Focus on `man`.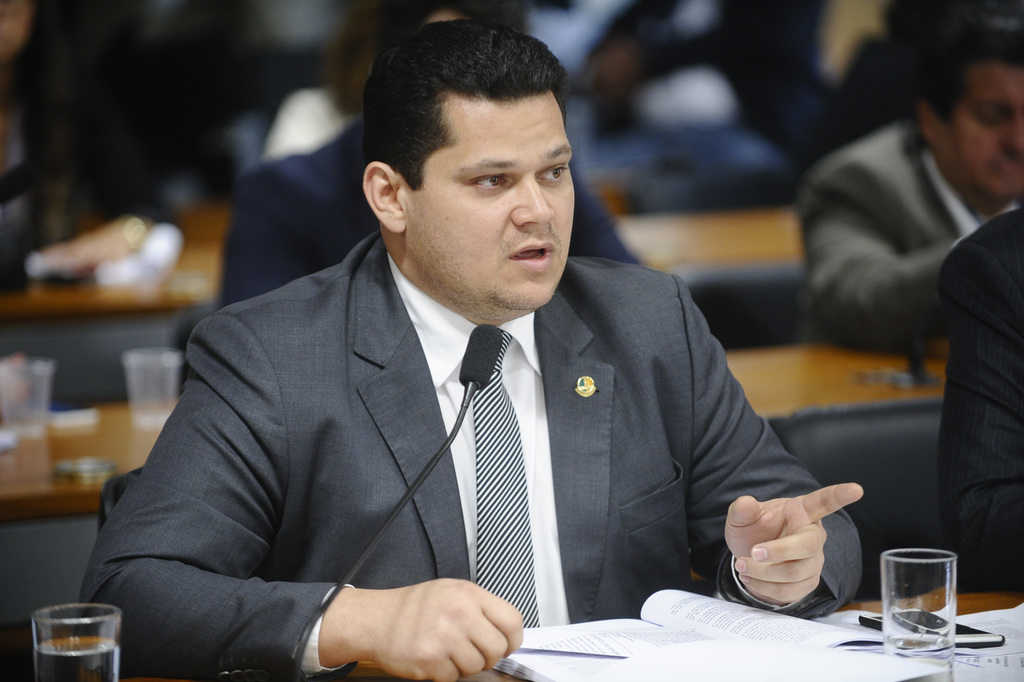
Focused at <bbox>215, 4, 644, 316</bbox>.
